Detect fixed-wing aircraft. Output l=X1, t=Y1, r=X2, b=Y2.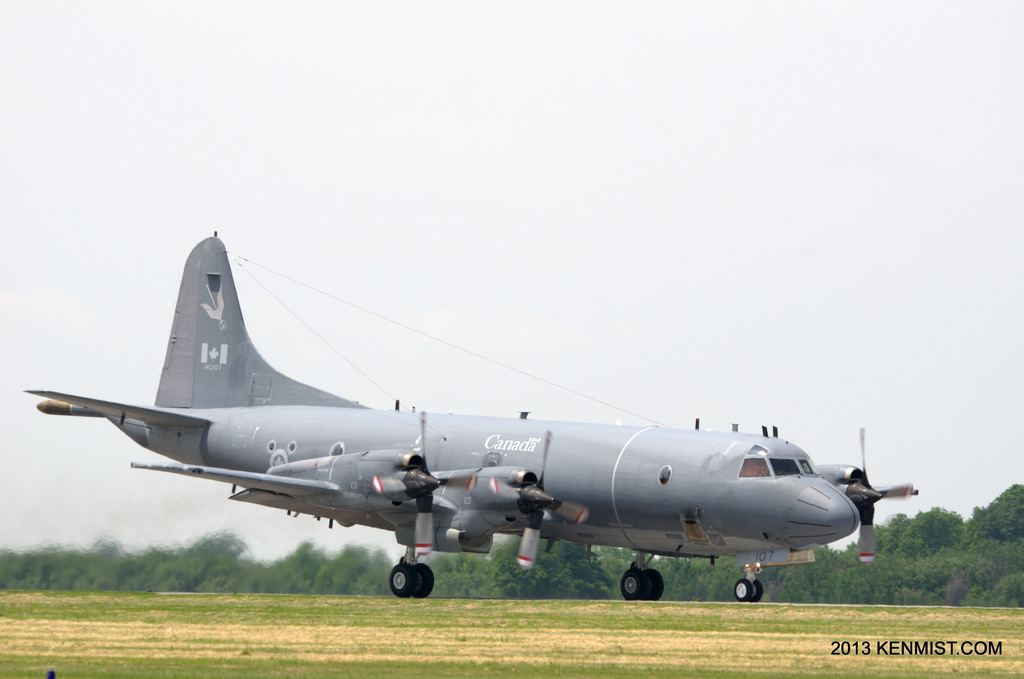
l=22, t=229, r=920, b=601.
